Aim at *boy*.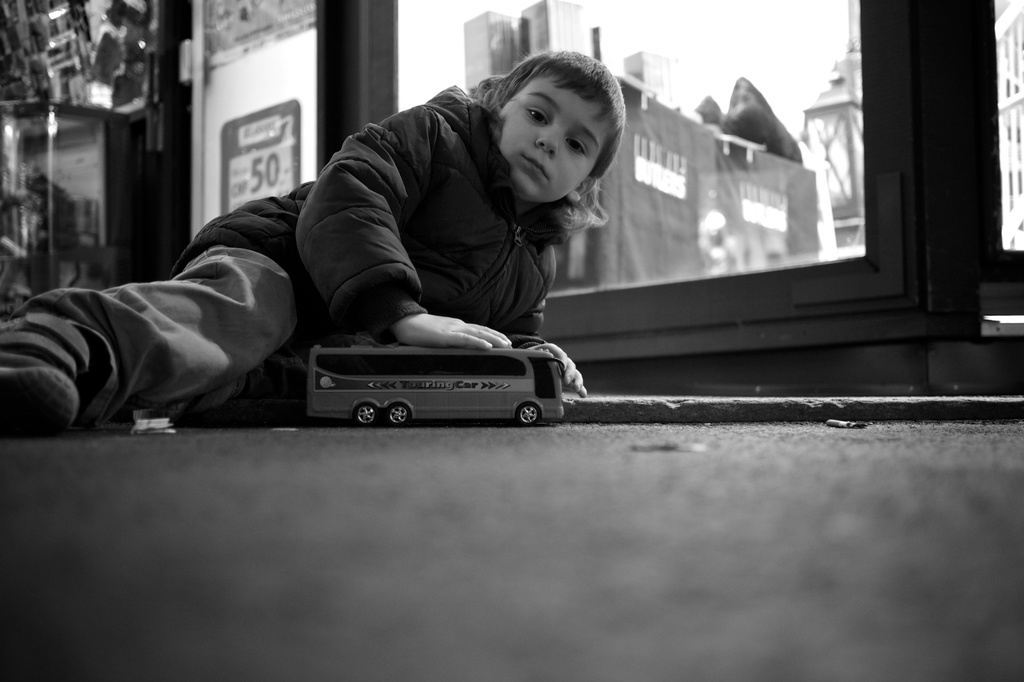
Aimed at x1=0 y1=50 x2=625 y2=438.
